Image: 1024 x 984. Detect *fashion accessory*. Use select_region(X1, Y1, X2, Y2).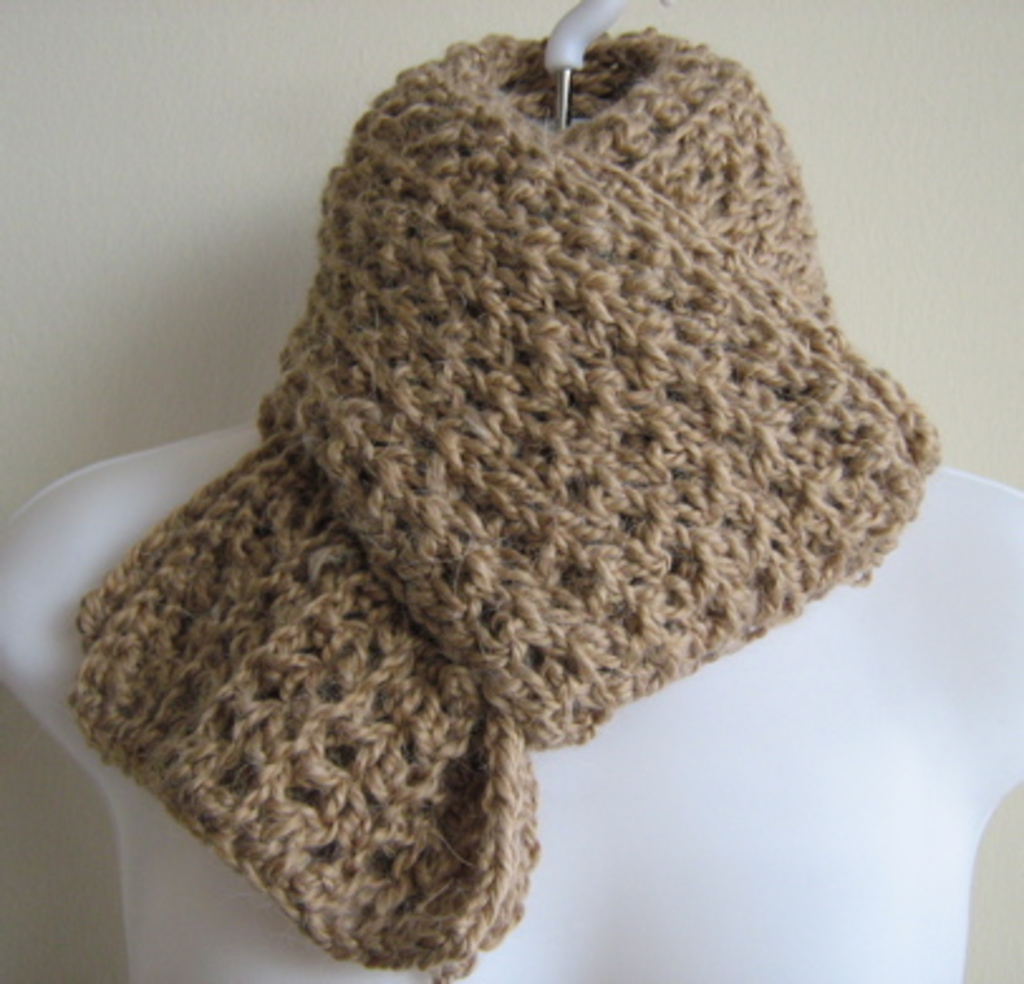
select_region(61, 23, 946, 981).
